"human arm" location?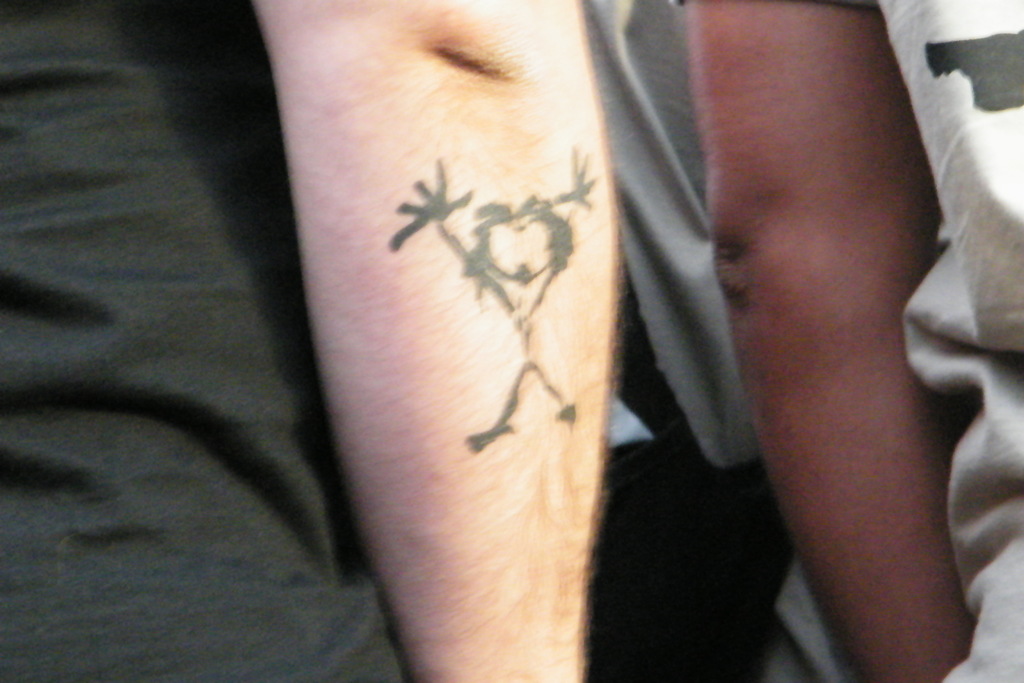
(250, 0, 621, 682)
